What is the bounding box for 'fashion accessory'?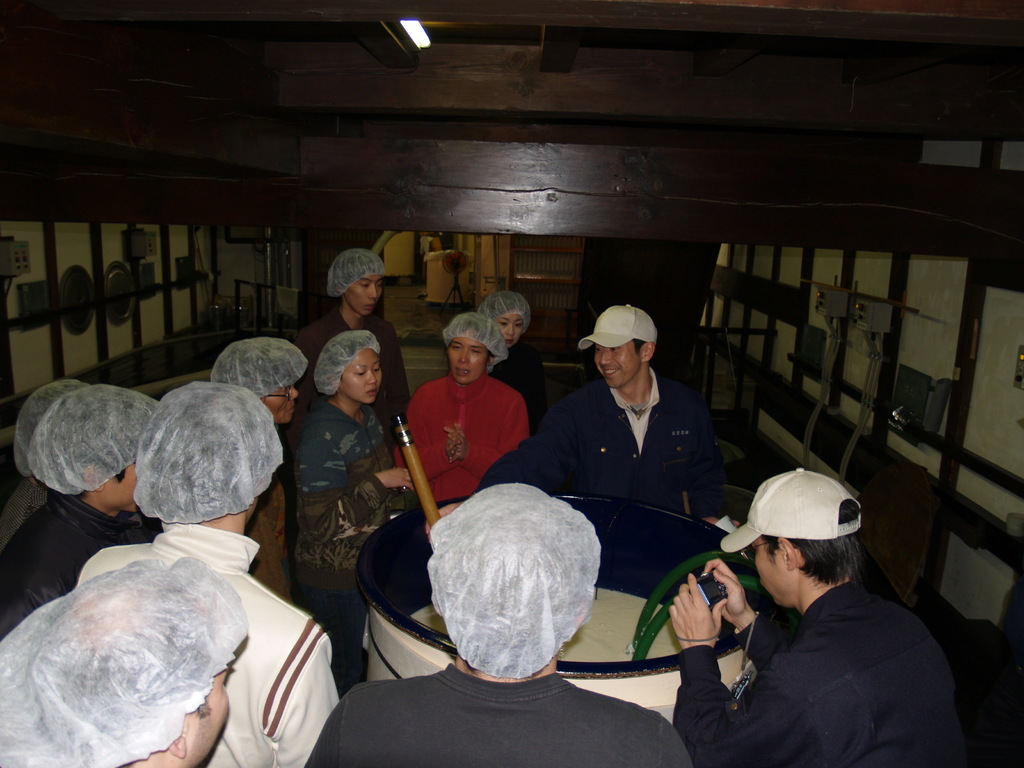
BBox(572, 302, 658, 348).
